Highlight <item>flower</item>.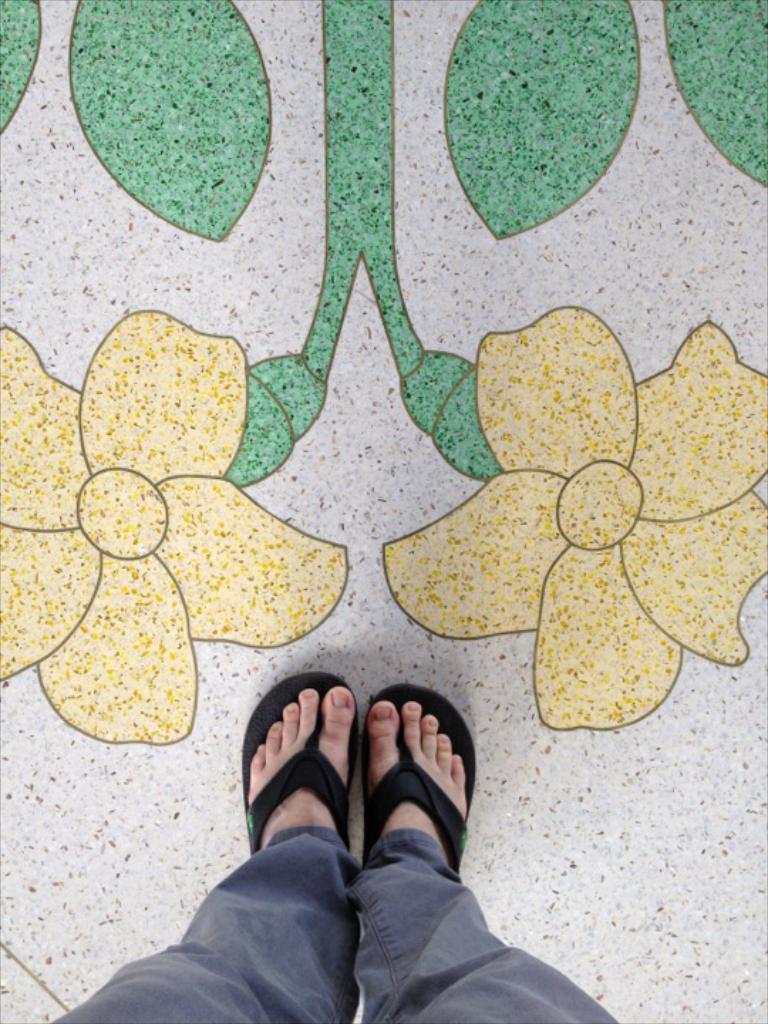
Highlighted region: <region>407, 292, 748, 720</region>.
